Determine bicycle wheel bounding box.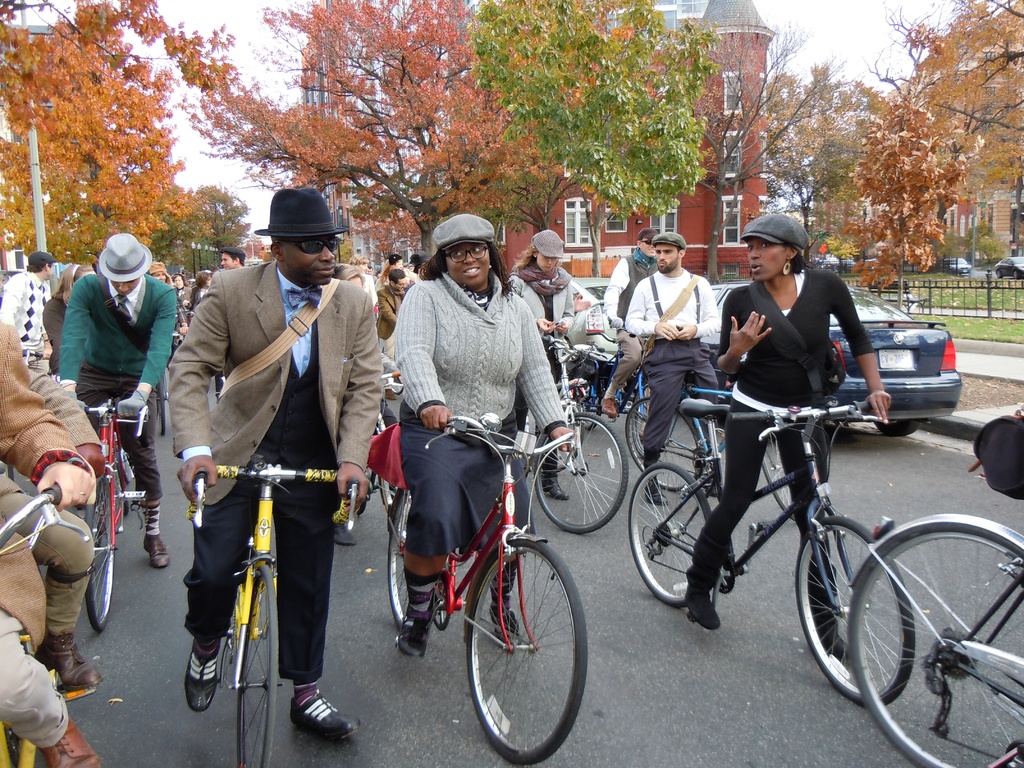
Determined: 77, 472, 117, 628.
